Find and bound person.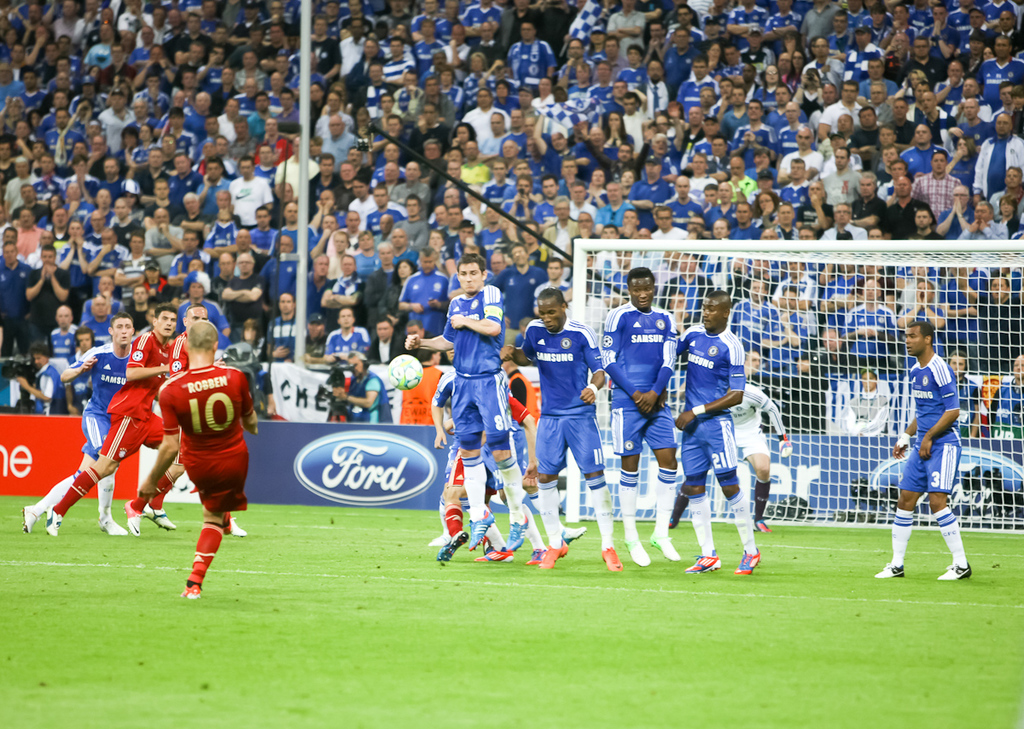
Bound: l=46, t=113, r=79, b=144.
